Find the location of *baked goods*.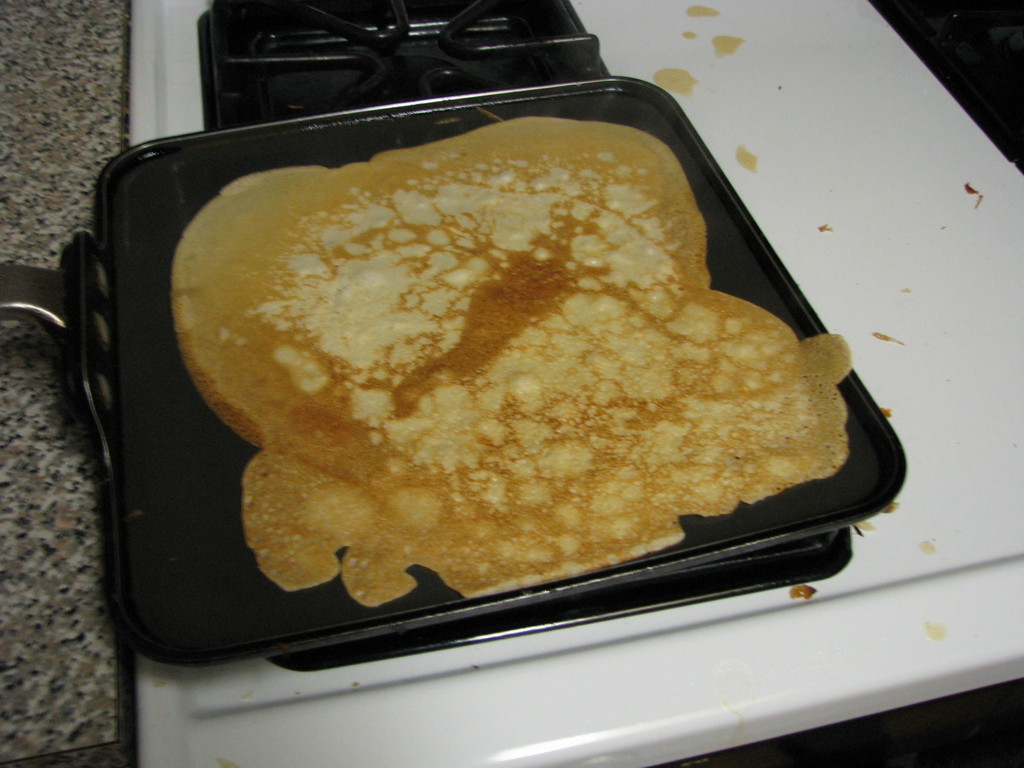
Location: crop(166, 114, 852, 607).
